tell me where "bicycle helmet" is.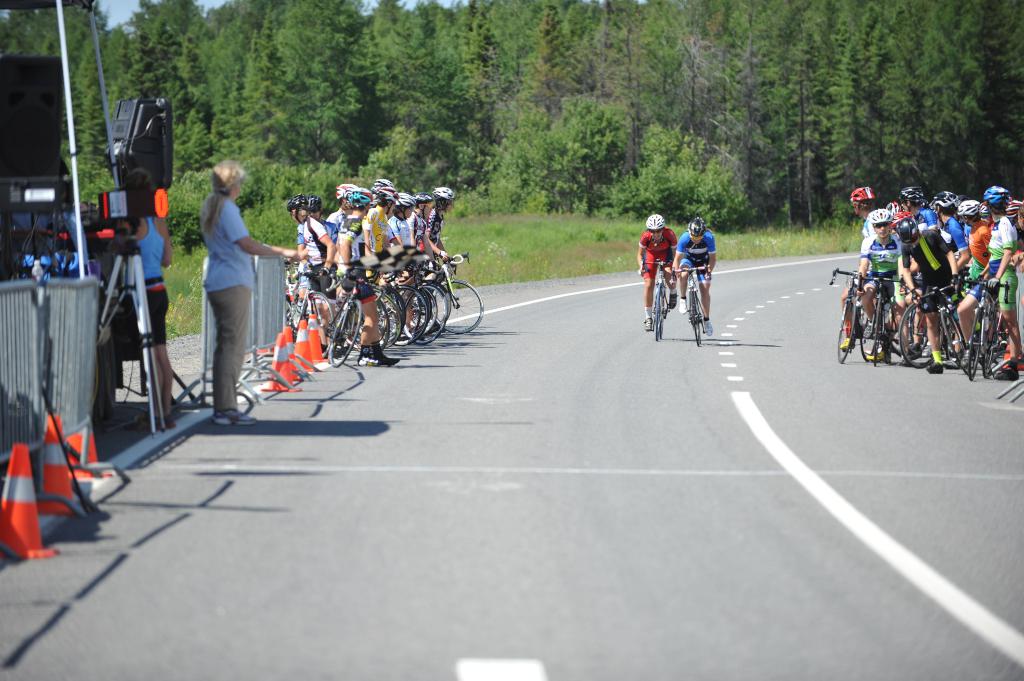
"bicycle helmet" is at 306:195:322:211.
